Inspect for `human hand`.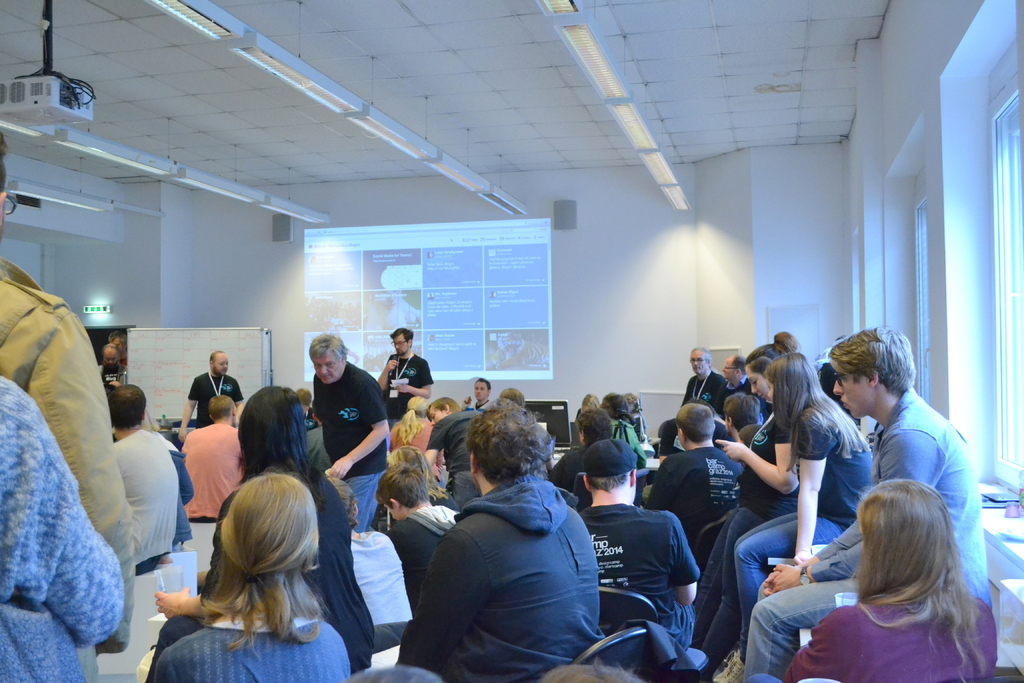
Inspection: {"left": 396, "top": 382, "right": 410, "bottom": 395}.
